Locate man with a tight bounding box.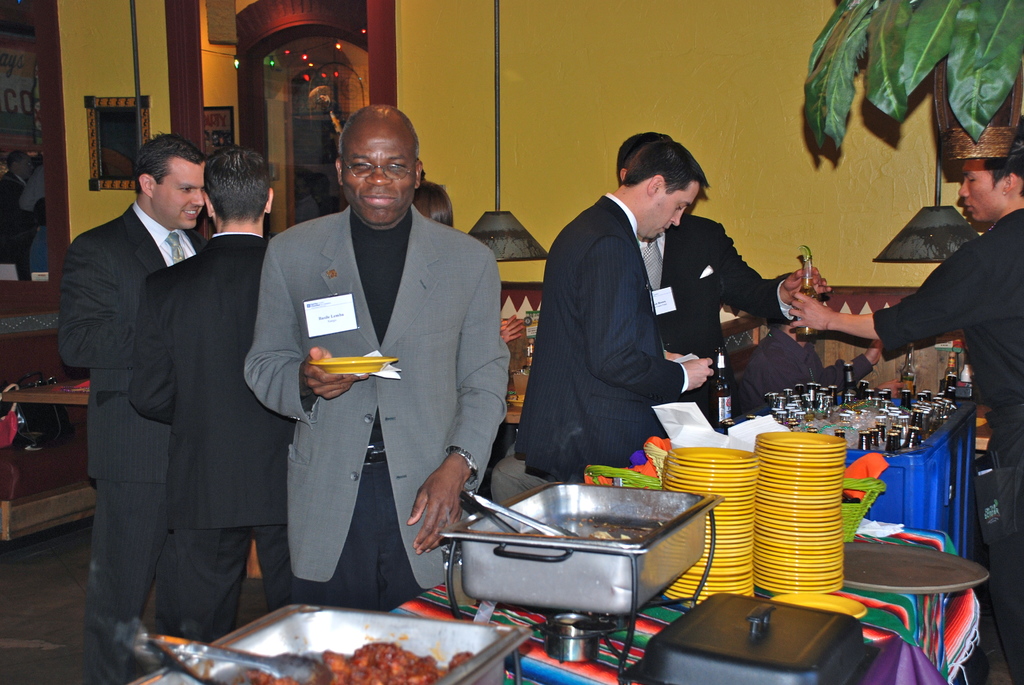
Rect(785, 124, 1023, 548).
